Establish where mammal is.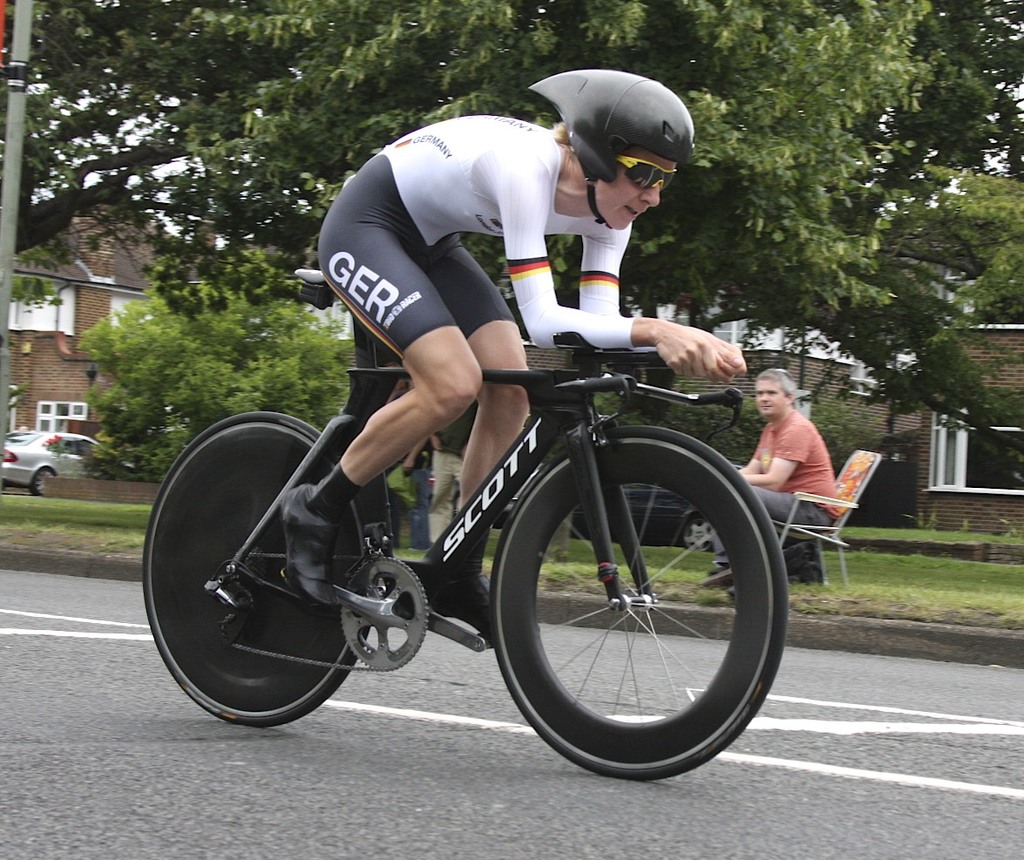
Established at left=693, top=369, right=851, bottom=588.
